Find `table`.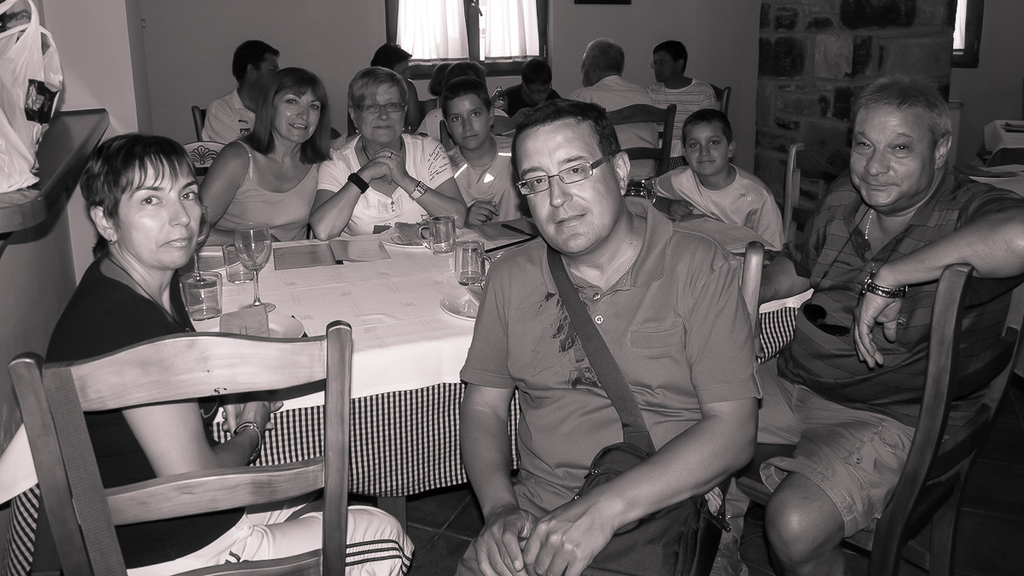
pyautogui.locateOnScreen(170, 218, 815, 550).
